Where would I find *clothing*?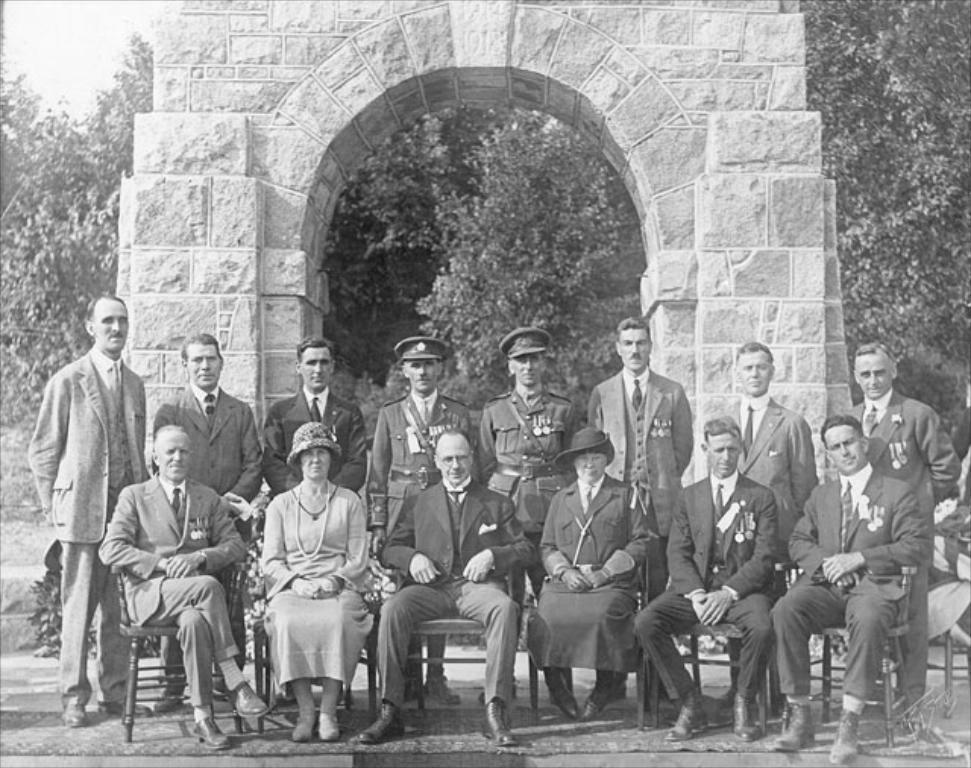
At [476,387,581,527].
